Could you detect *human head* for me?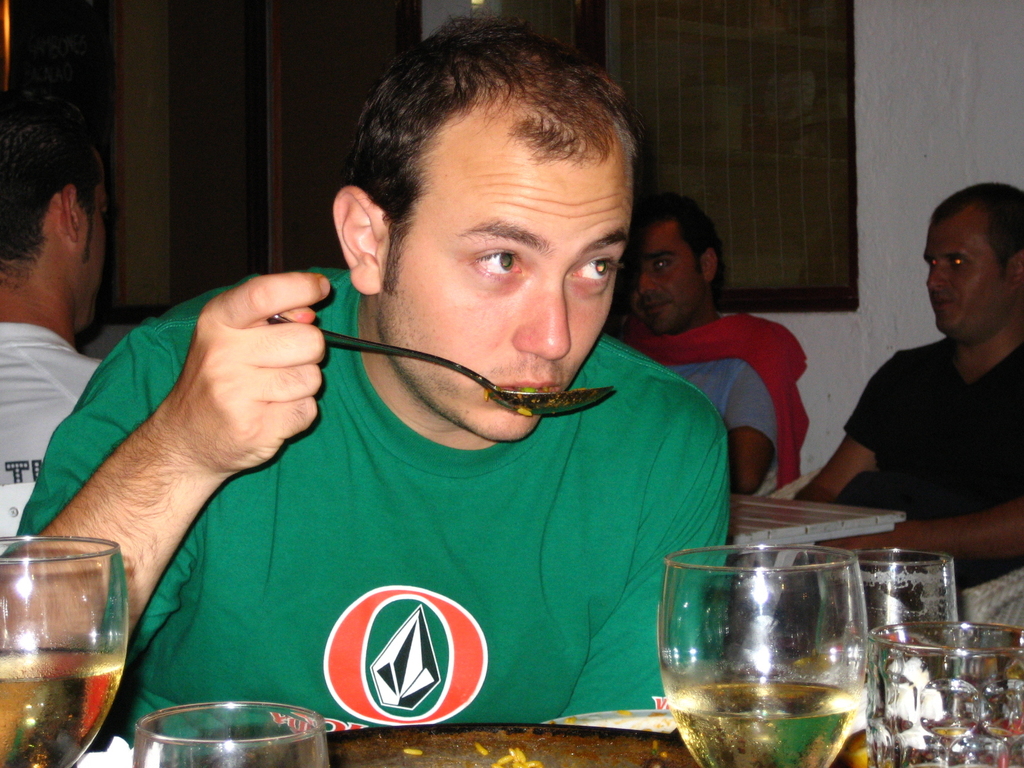
Detection result: <region>0, 85, 108, 327</region>.
